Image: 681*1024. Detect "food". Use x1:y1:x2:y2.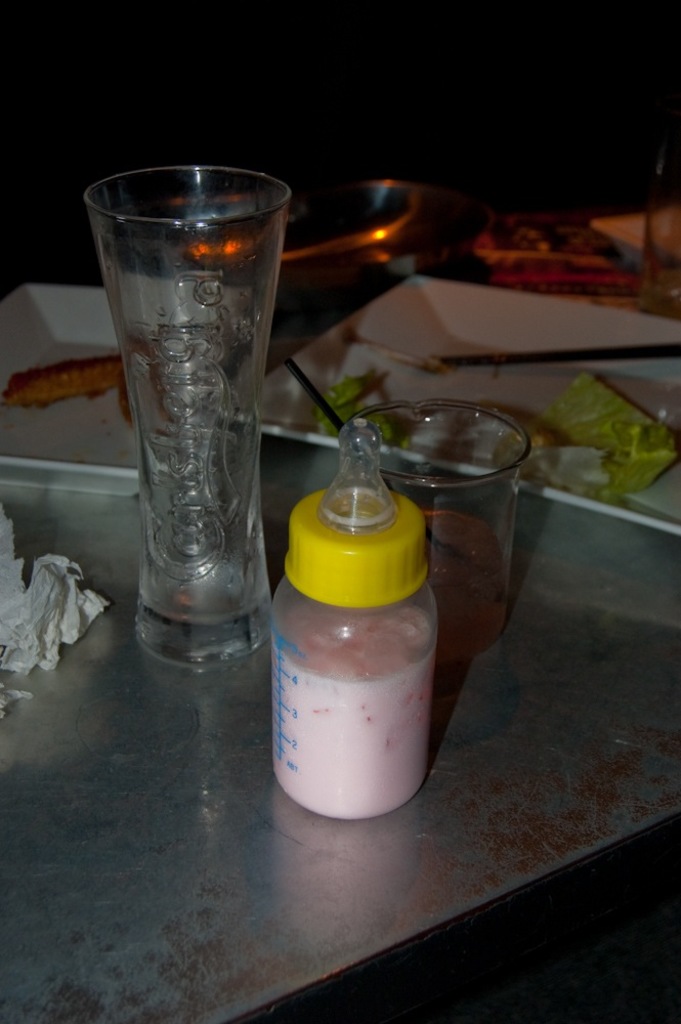
0:355:123:409.
